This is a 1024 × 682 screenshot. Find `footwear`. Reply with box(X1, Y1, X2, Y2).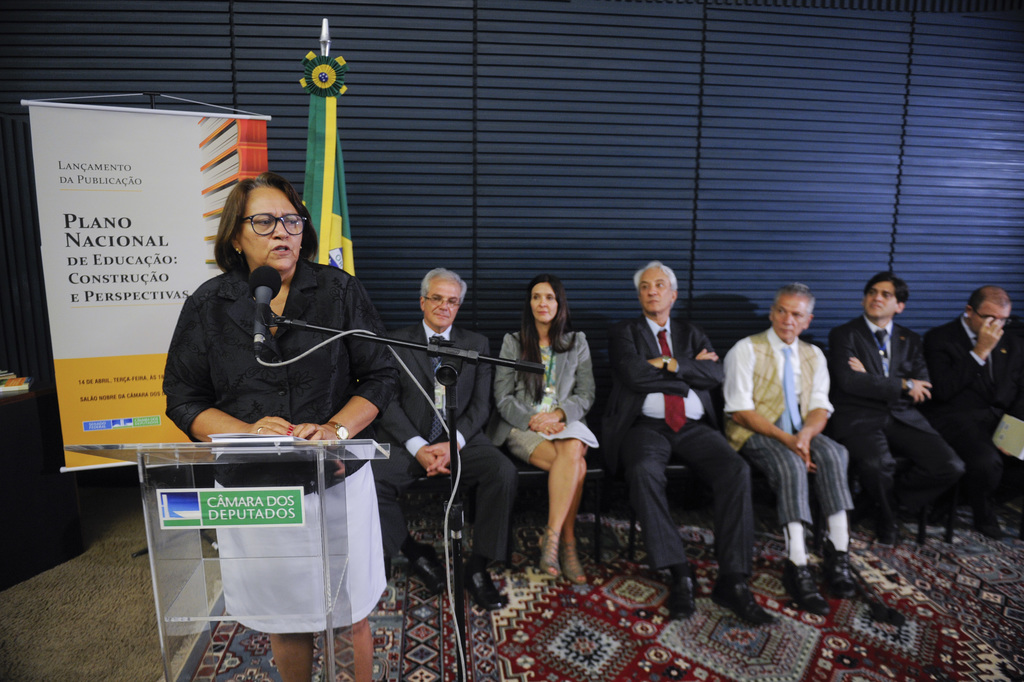
box(824, 540, 868, 597).
